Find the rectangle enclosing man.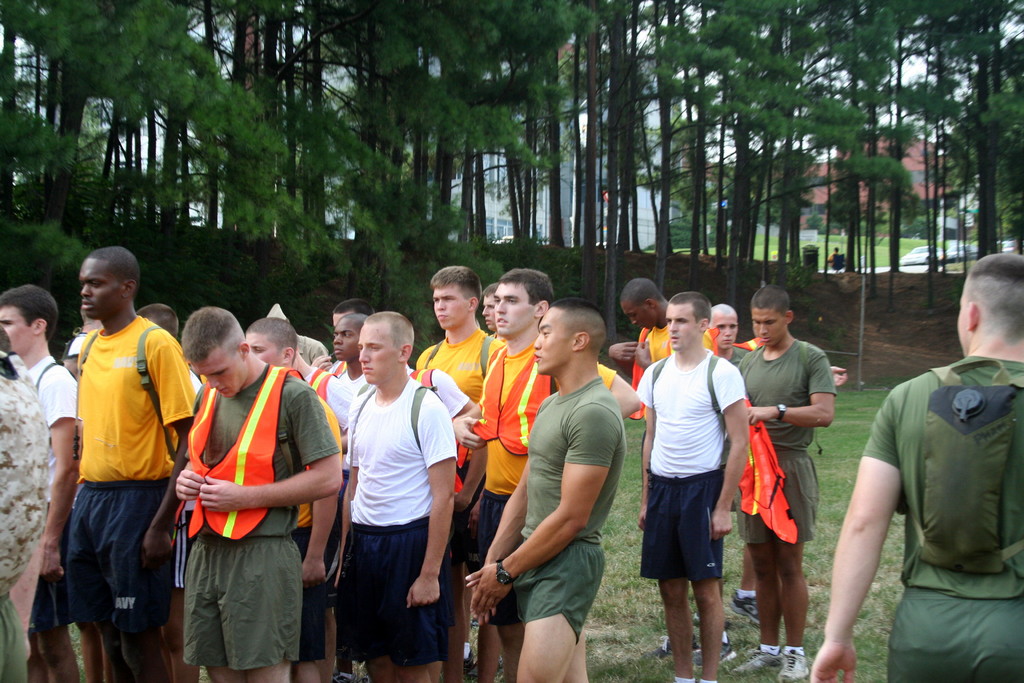
339, 304, 456, 682.
